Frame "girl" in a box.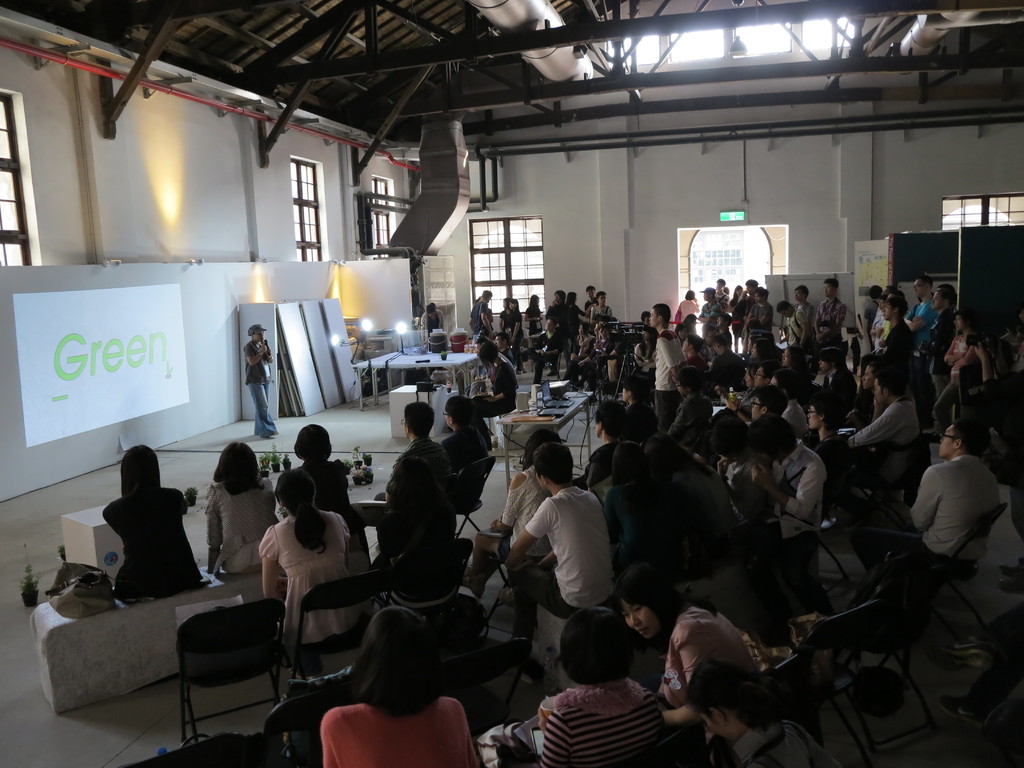
bbox(633, 326, 658, 378).
